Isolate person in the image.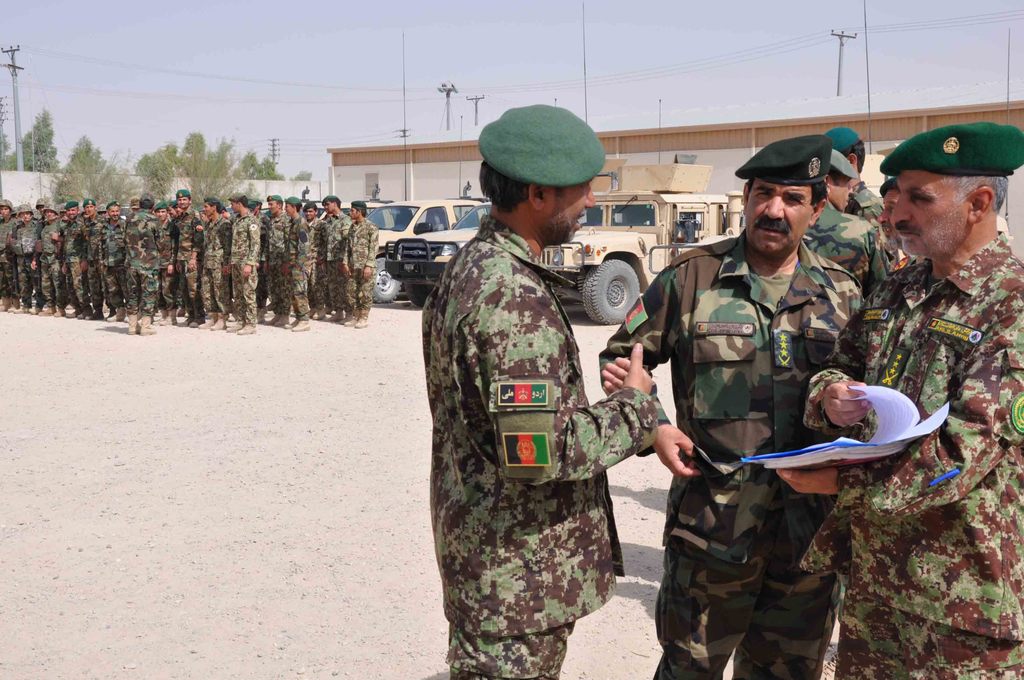
Isolated region: pyautogui.locateOnScreen(226, 189, 263, 336).
